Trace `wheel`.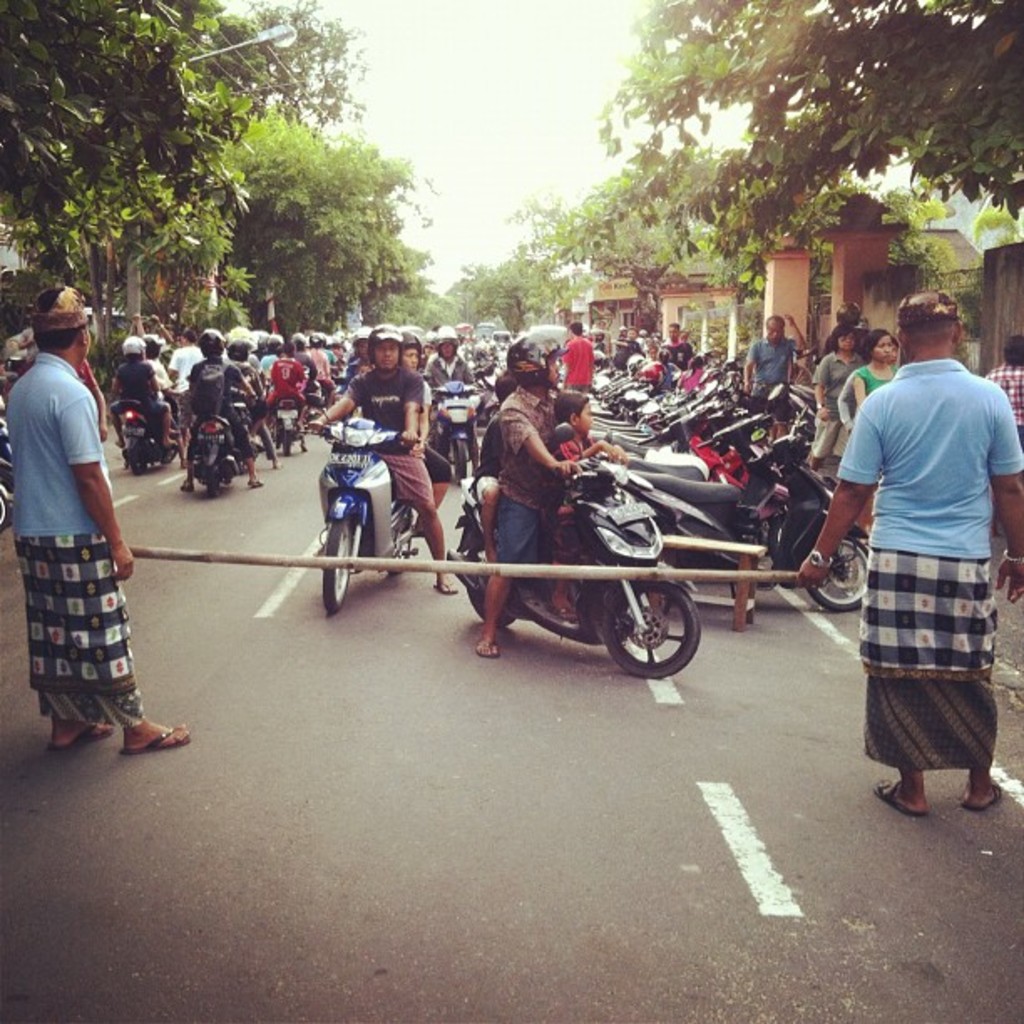
Traced to box=[134, 440, 141, 472].
